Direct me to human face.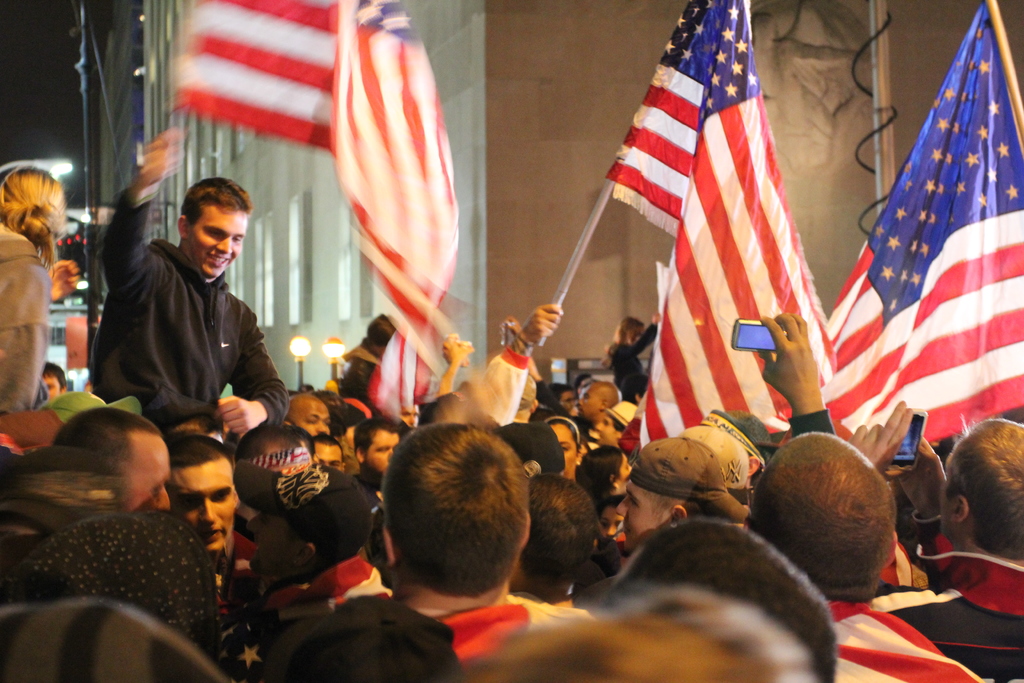
Direction: 594:414:618:447.
